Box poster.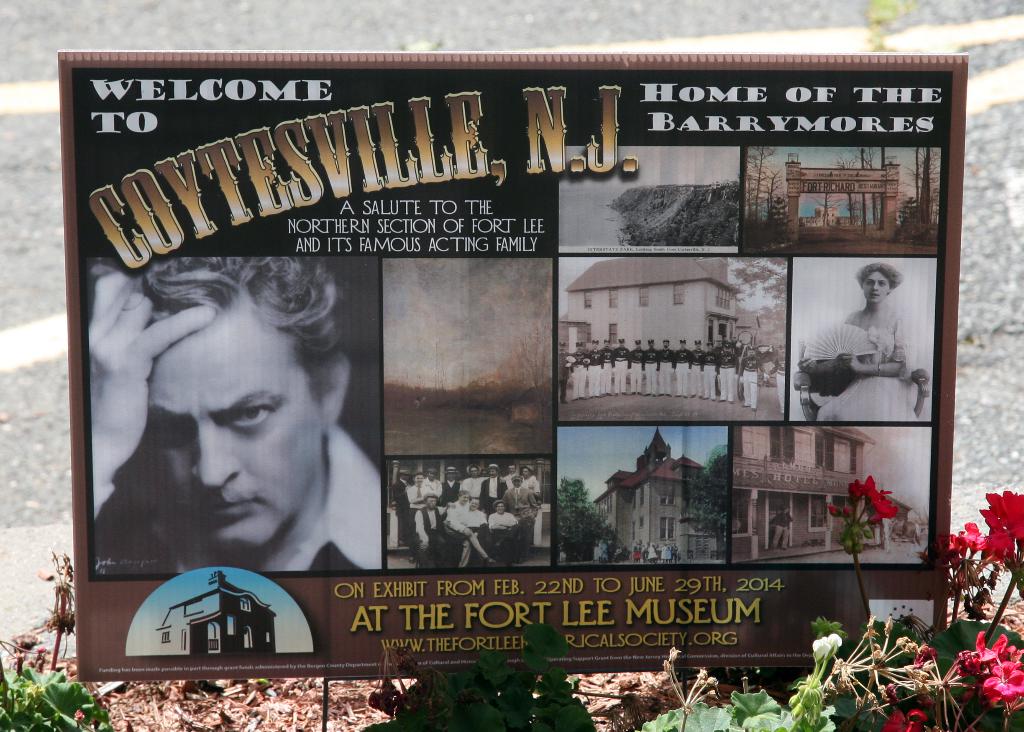
box(72, 67, 948, 681).
